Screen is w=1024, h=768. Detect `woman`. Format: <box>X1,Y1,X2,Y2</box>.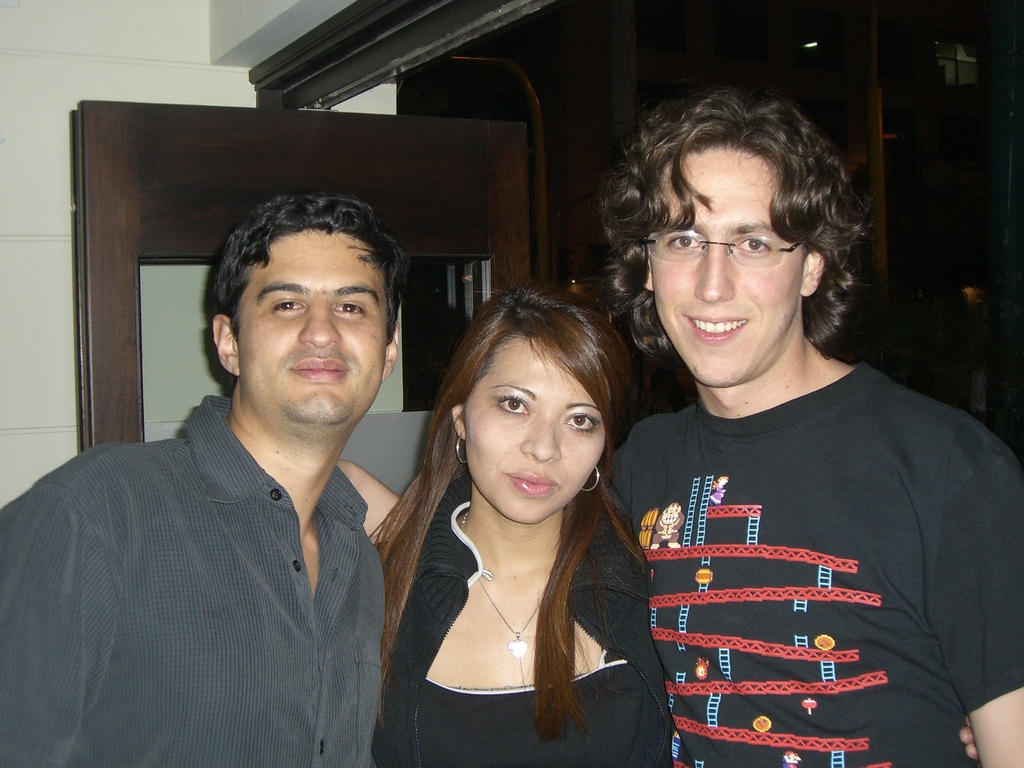
<box>369,292,675,767</box>.
